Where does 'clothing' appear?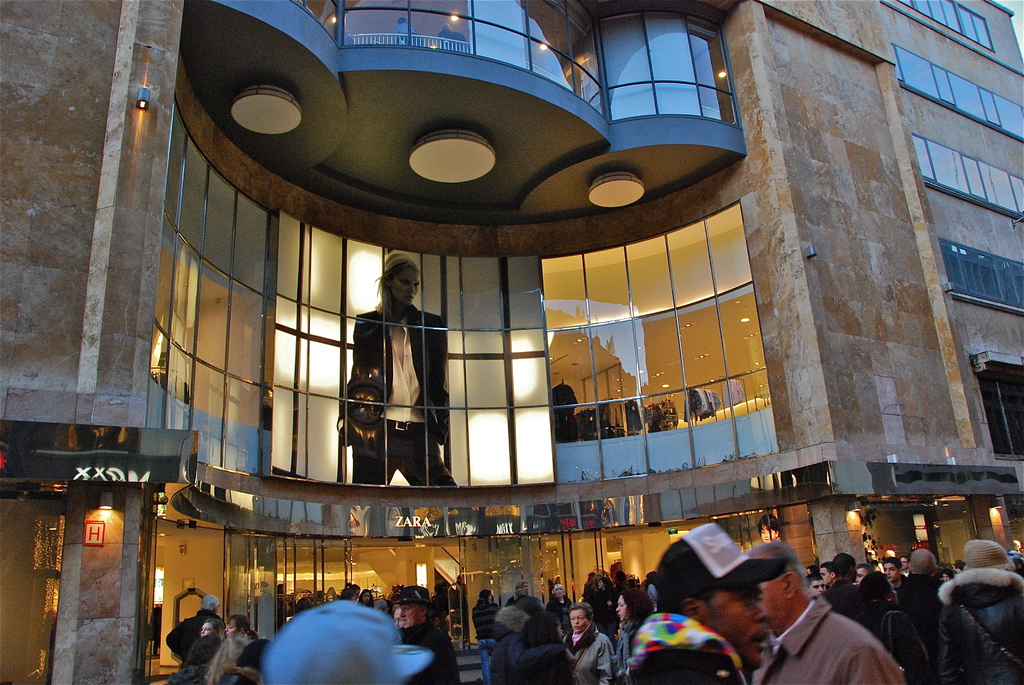
Appears at {"left": 626, "top": 399, "right": 649, "bottom": 429}.
